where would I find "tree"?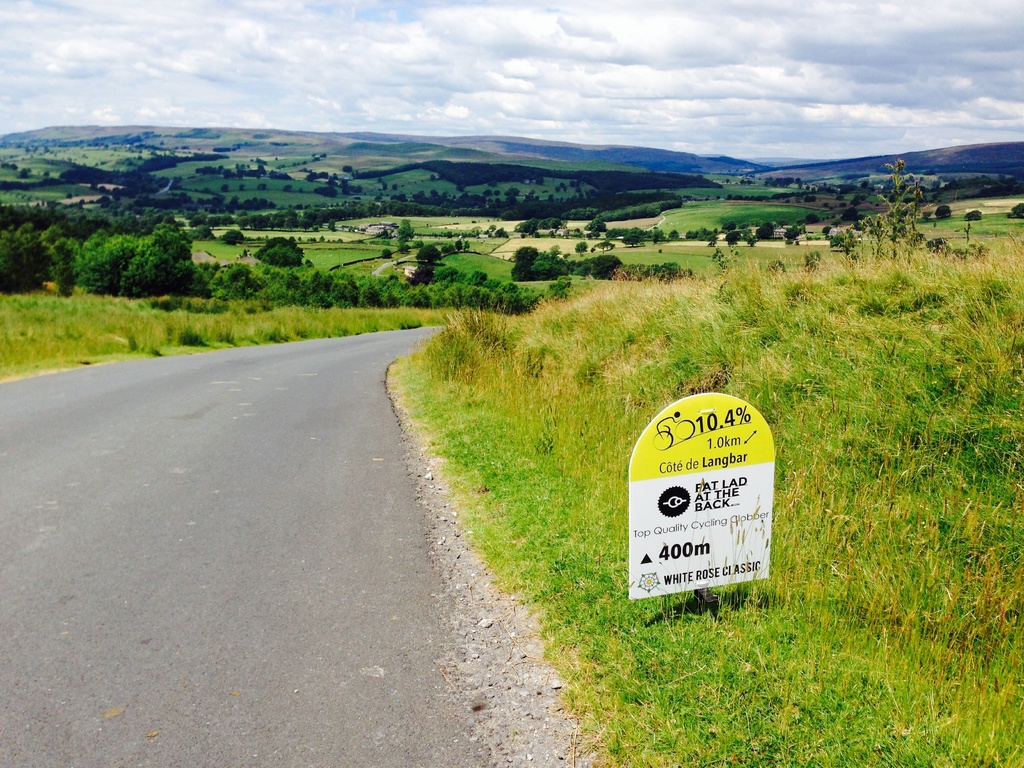
At 665, 227, 678, 243.
